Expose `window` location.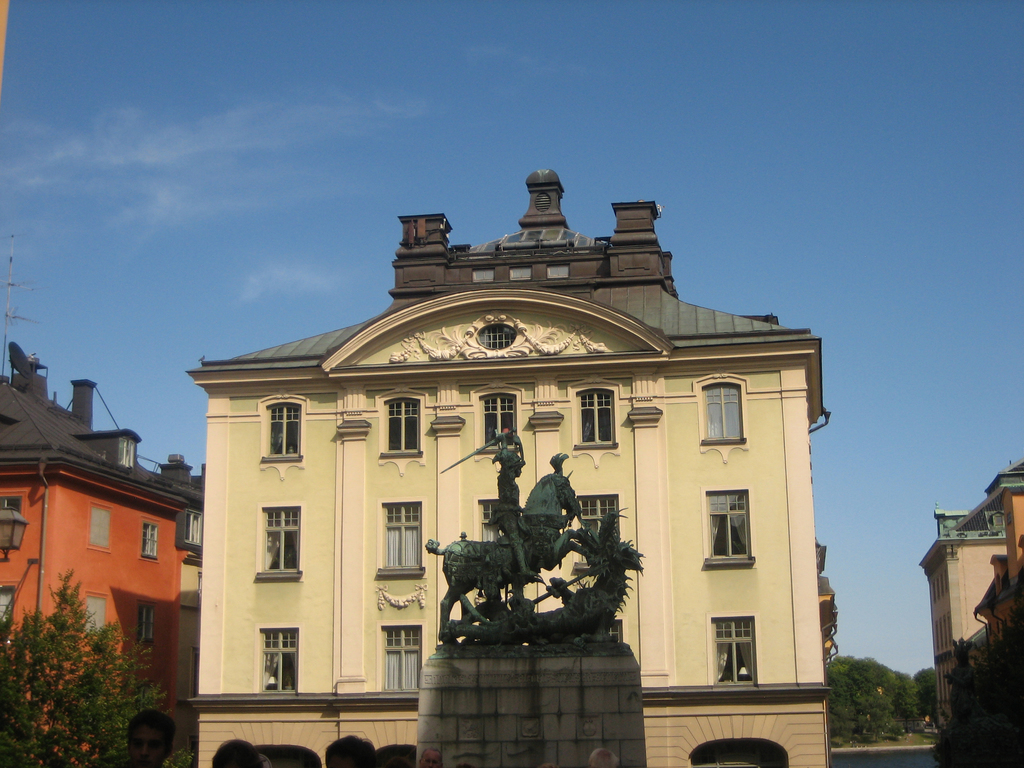
Exposed at BBox(380, 611, 424, 700).
